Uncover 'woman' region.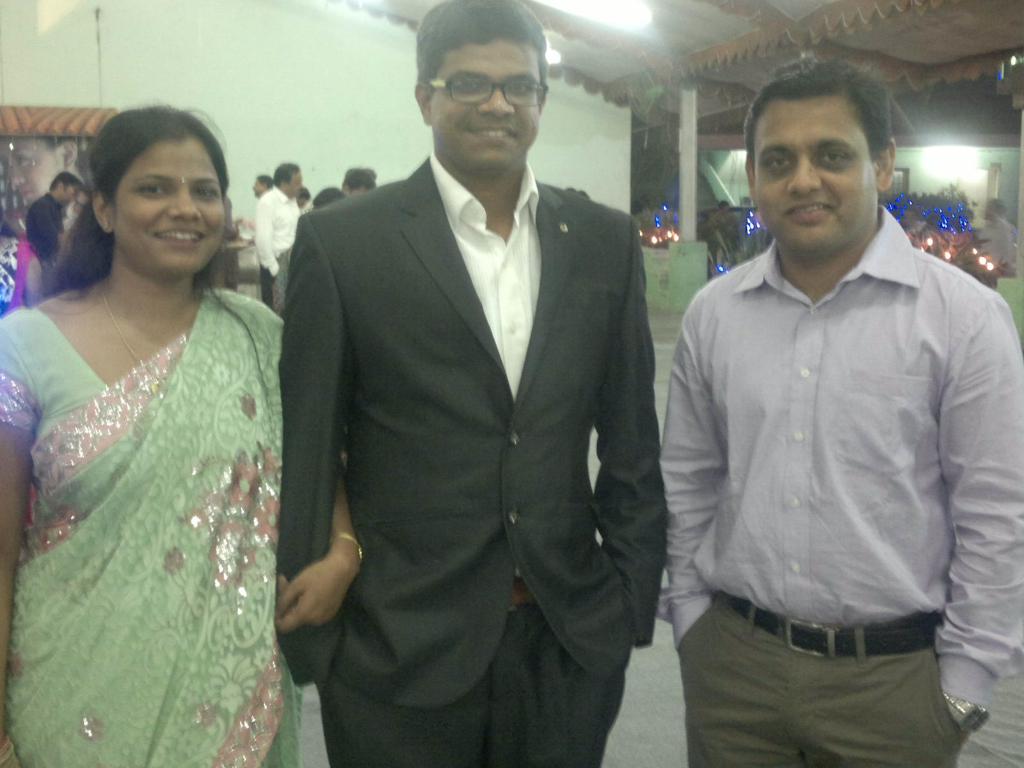
Uncovered: x1=0 y1=82 x2=297 y2=755.
